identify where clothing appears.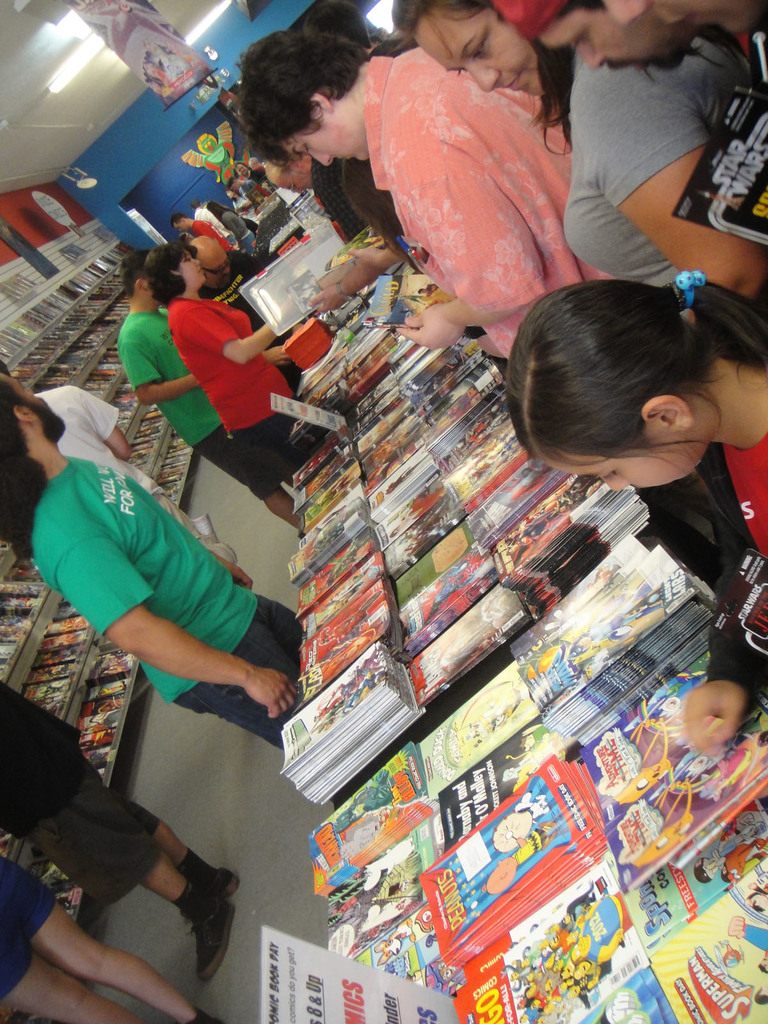
Appears at [x1=0, y1=860, x2=52, y2=1015].
